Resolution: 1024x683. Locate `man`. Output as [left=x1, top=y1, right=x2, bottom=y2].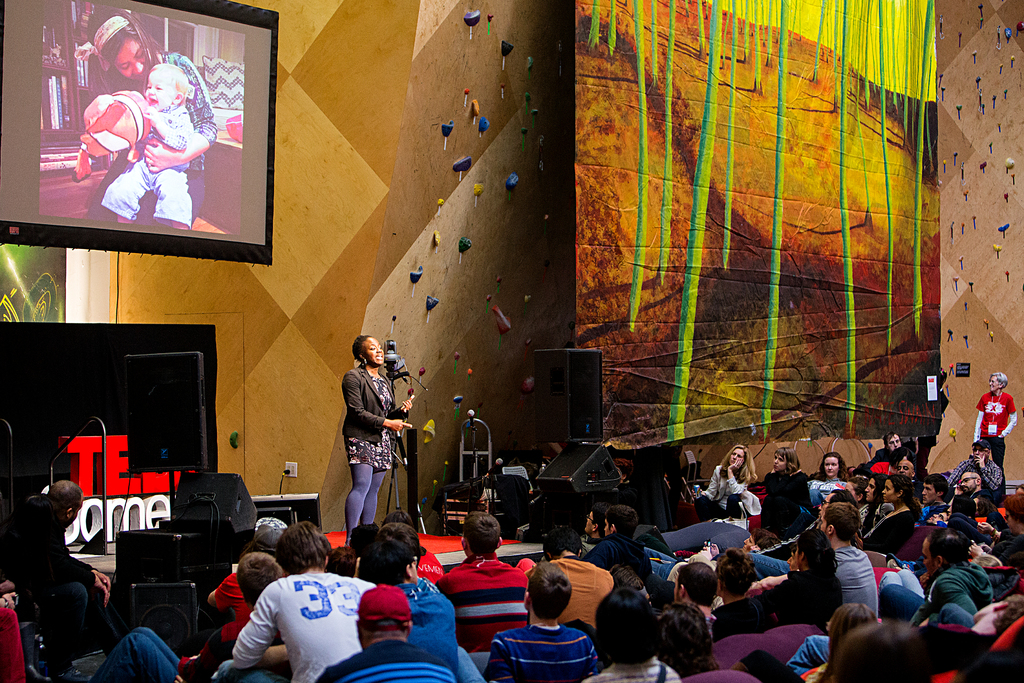
[left=43, top=480, right=130, bottom=655].
